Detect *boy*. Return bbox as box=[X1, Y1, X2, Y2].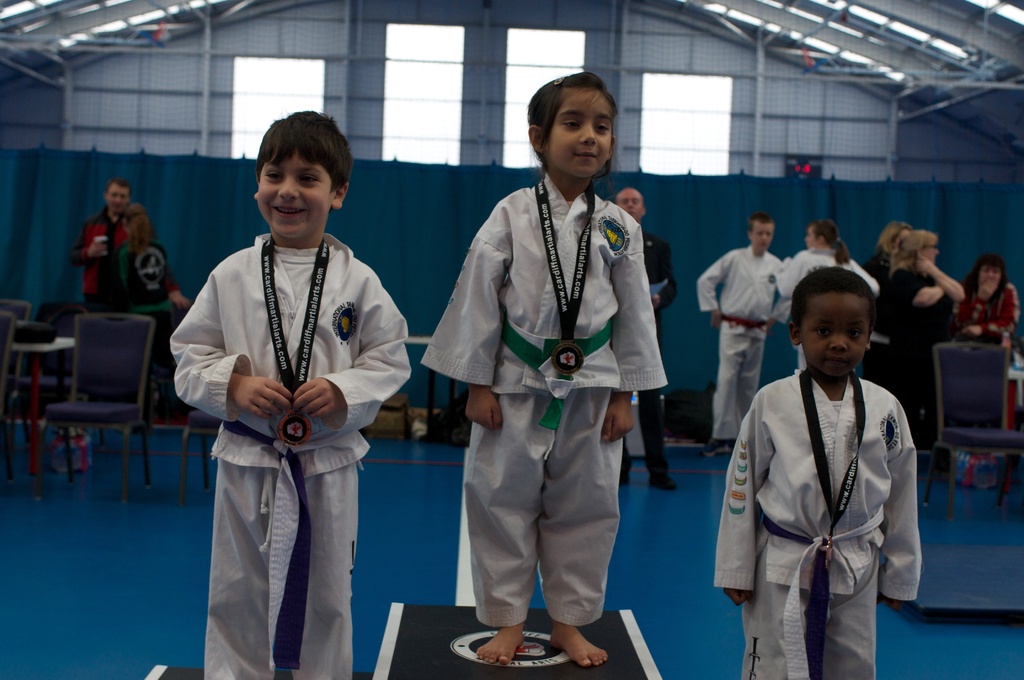
box=[728, 248, 941, 674].
